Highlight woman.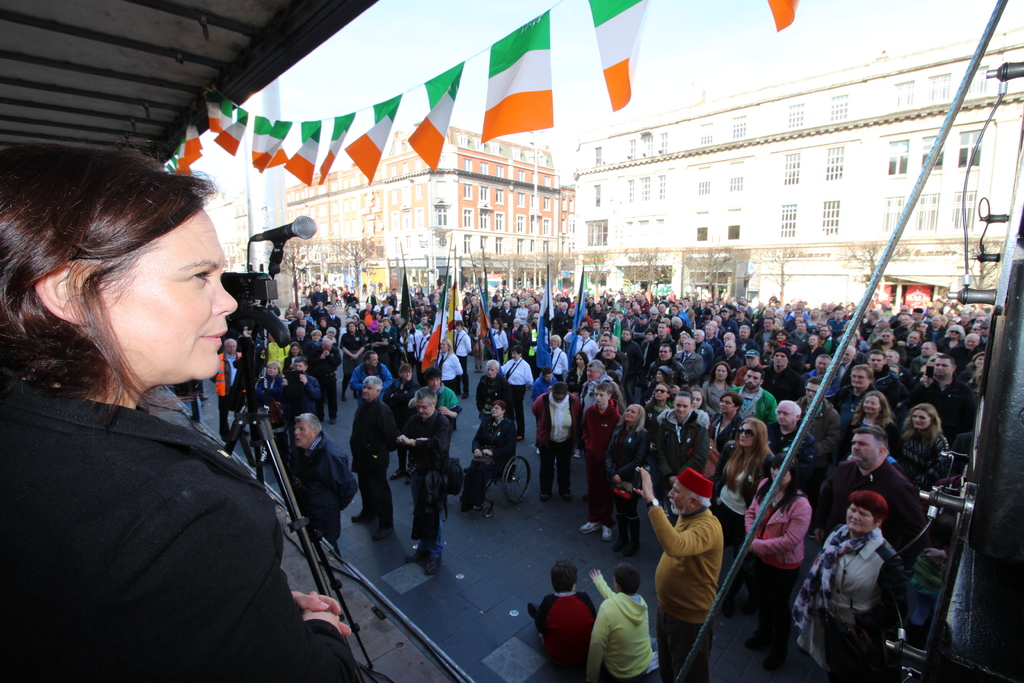
Highlighted region: bbox(339, 321, 368, 399).
